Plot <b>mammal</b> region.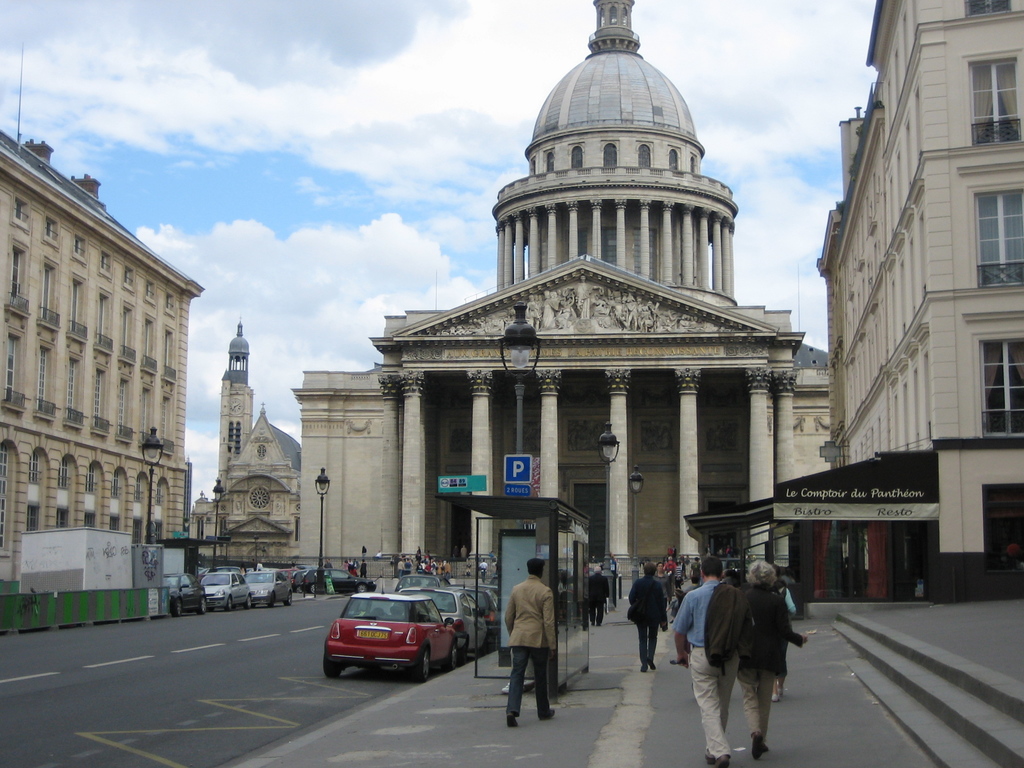
Plotted at box(625, 562, 668, 668).
